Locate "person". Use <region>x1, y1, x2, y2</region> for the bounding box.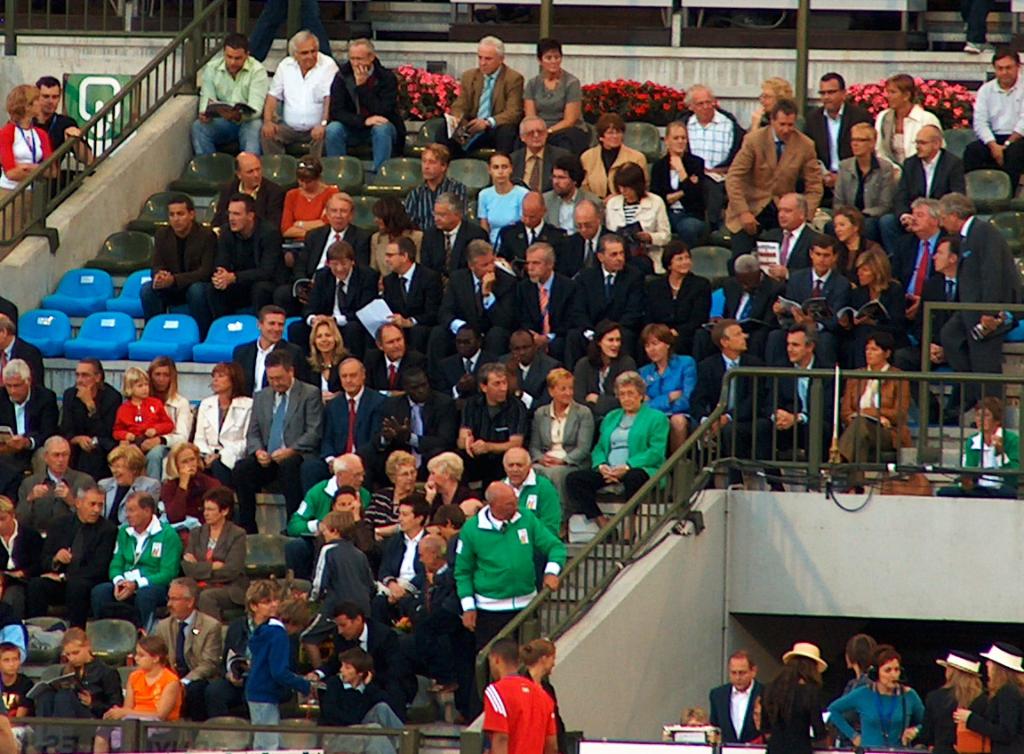
<region>843, 634, 876, 752</region>.
